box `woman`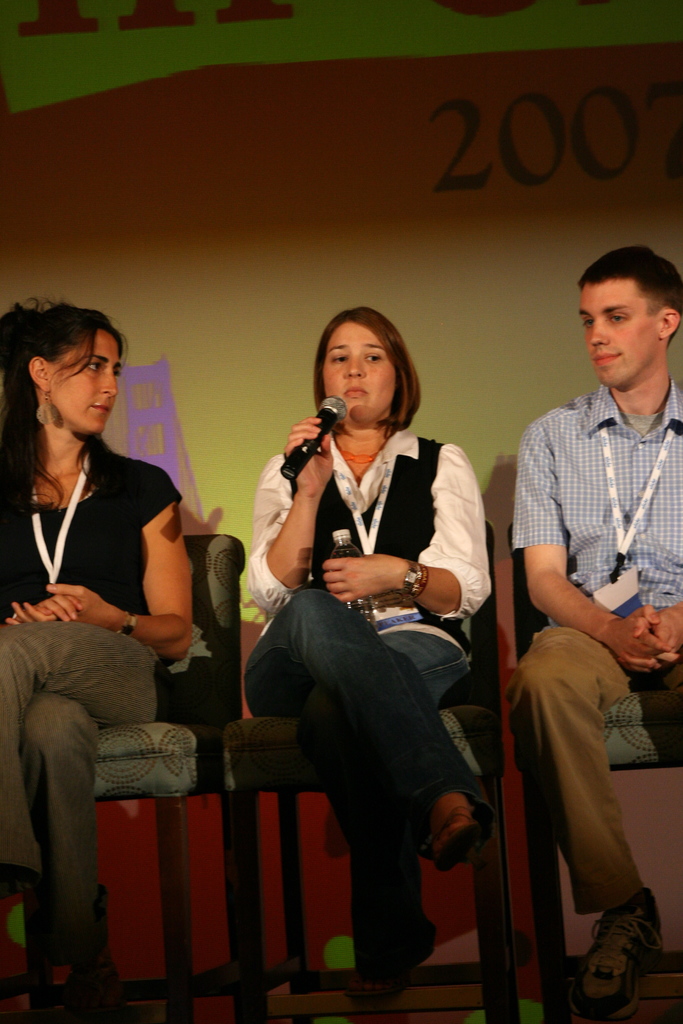
0, 296, 194, 1023
